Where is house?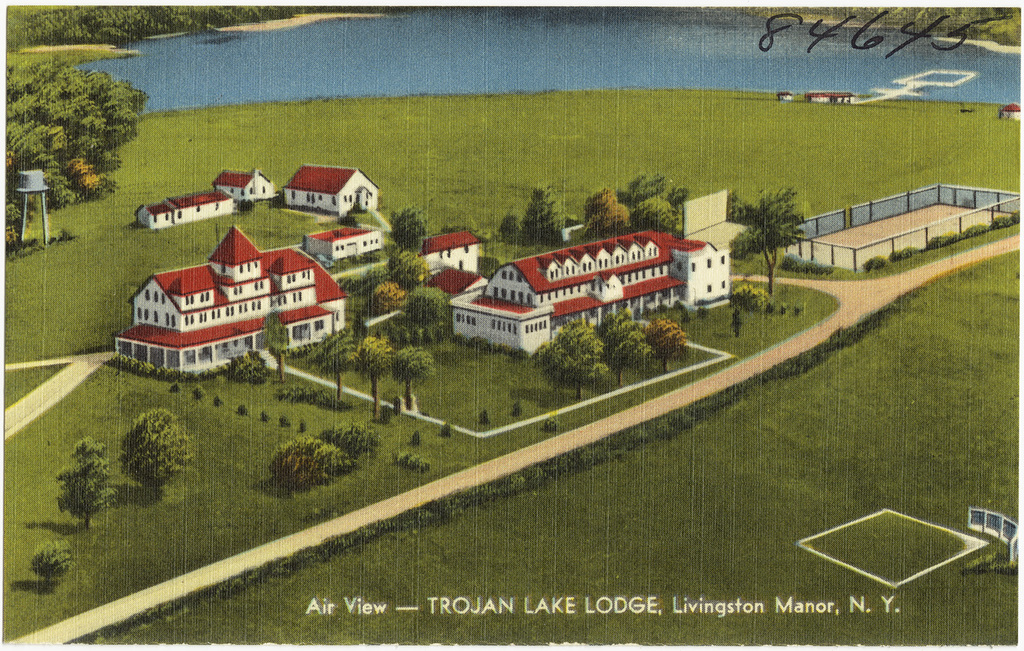
449 228 730 356.
